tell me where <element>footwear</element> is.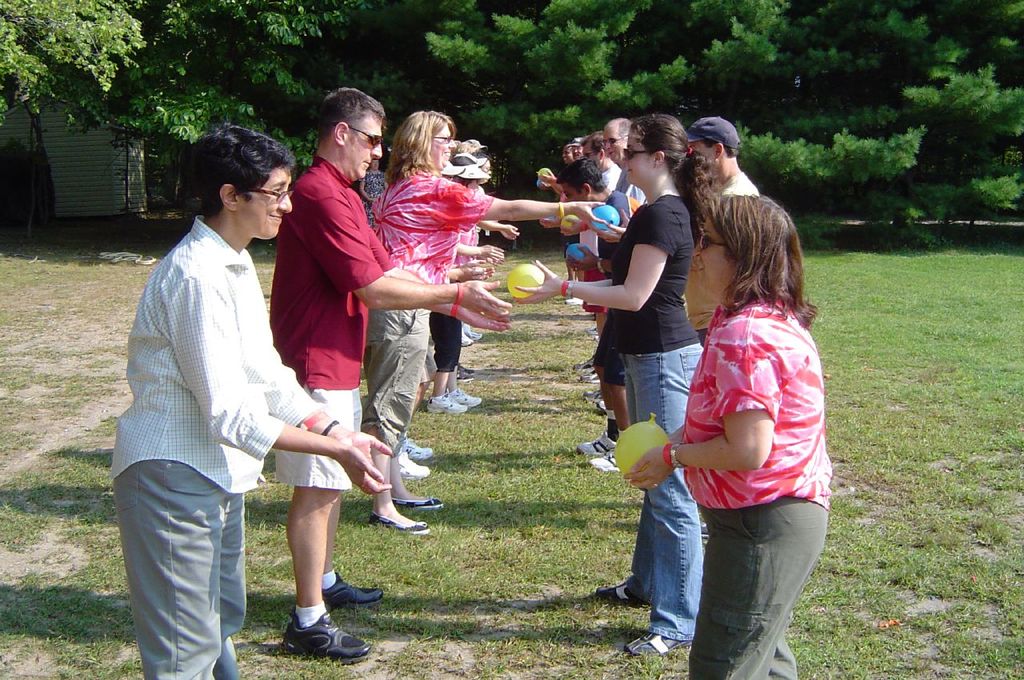
<element>footwear</element> is at rect(390, 448, 431, 478).
